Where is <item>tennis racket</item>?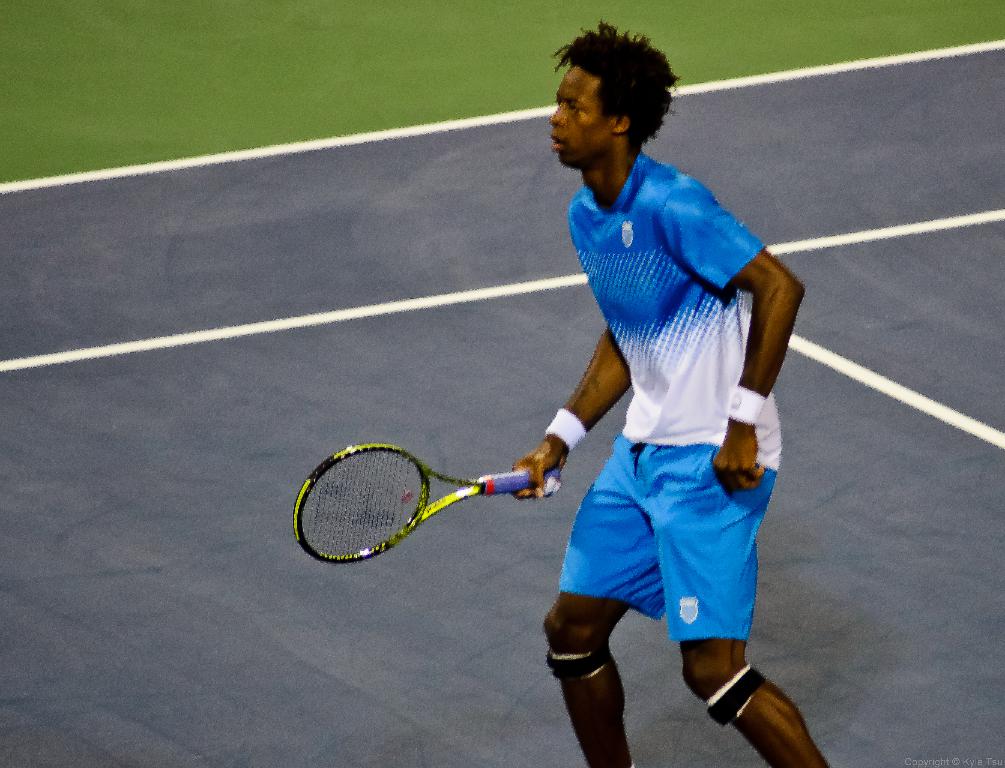
rect(292, 440, 558, 565).
